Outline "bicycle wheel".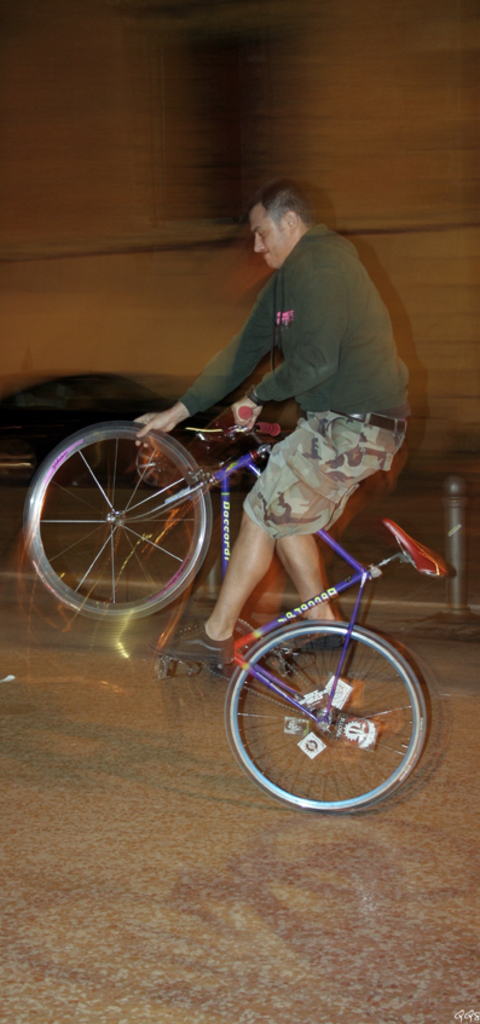
Outline: bbox=(21, 424, 231, 625).
